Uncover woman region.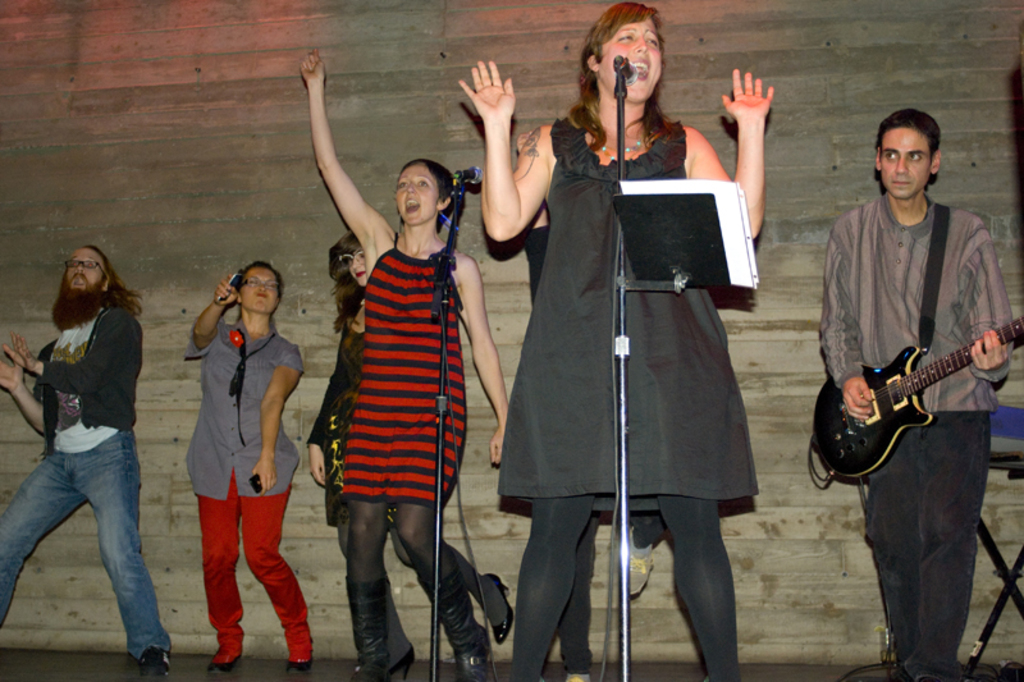
Uncovered: (x1=492, y1=22, x2=750, y2=663).
